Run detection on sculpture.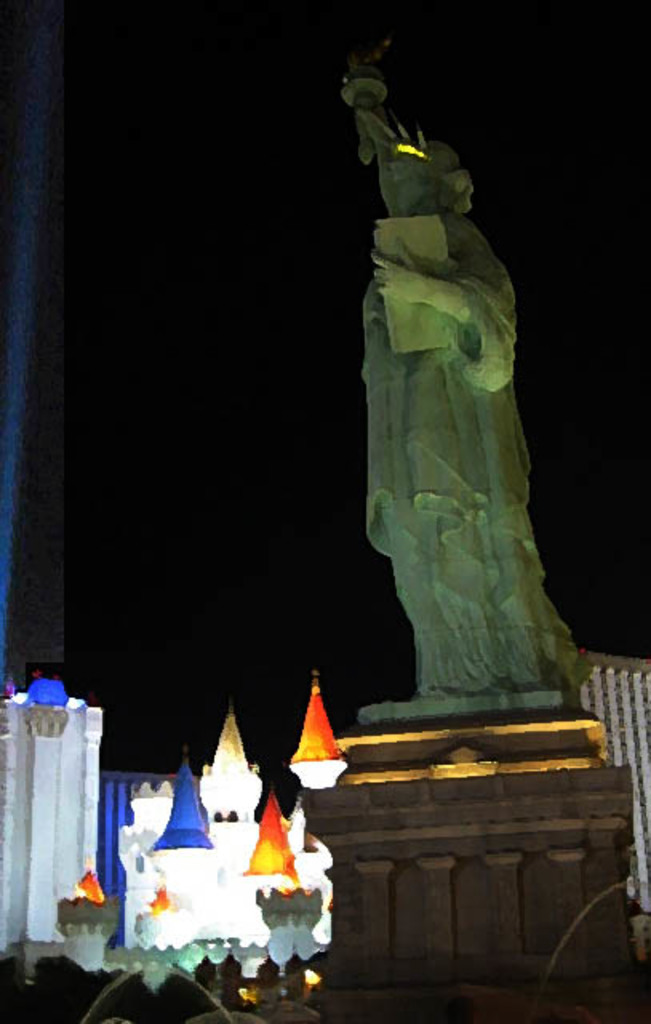
Result: [326,30,625,693].
